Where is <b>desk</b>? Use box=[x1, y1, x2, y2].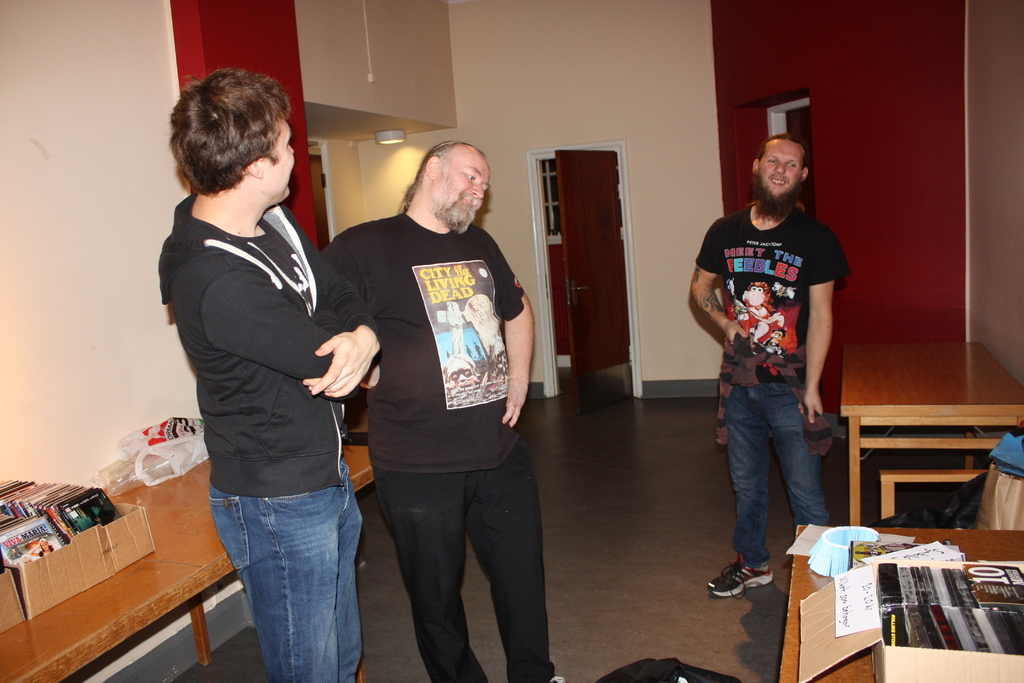
box=[752, 522, 996, 659].
